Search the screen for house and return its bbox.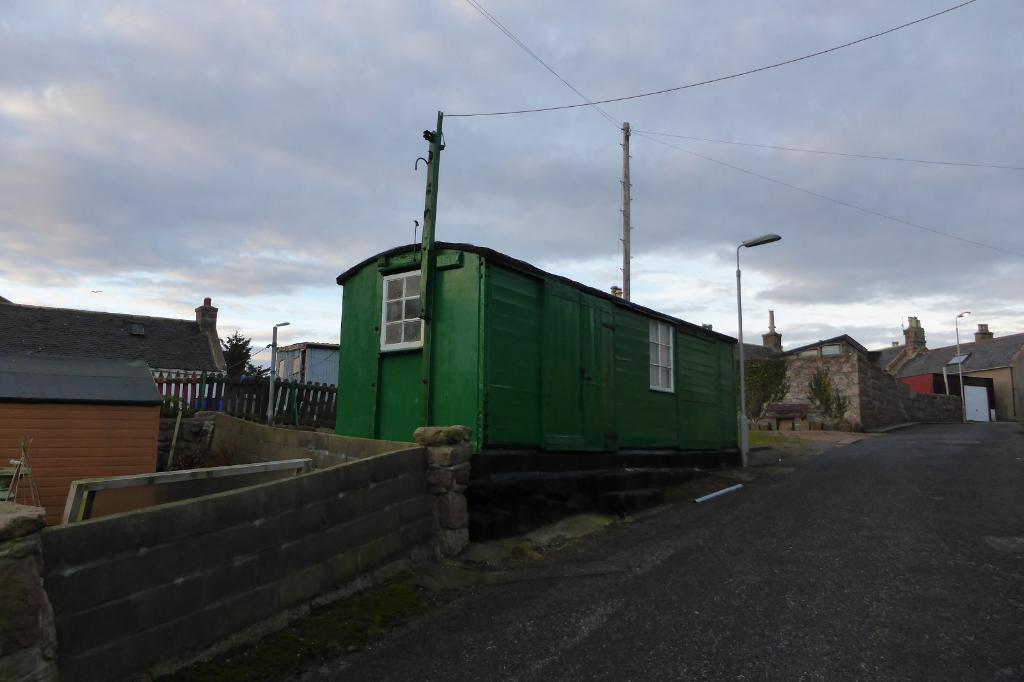
Found: 0/291/236/413.
